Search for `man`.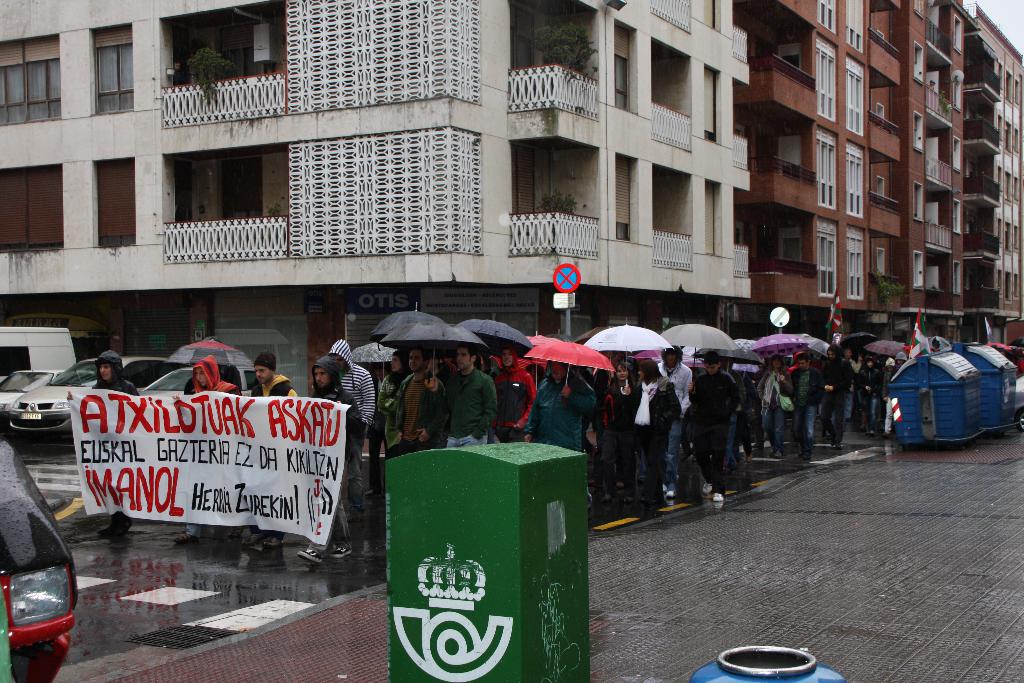
Found at bbox=[523, 361, 594, 507].
